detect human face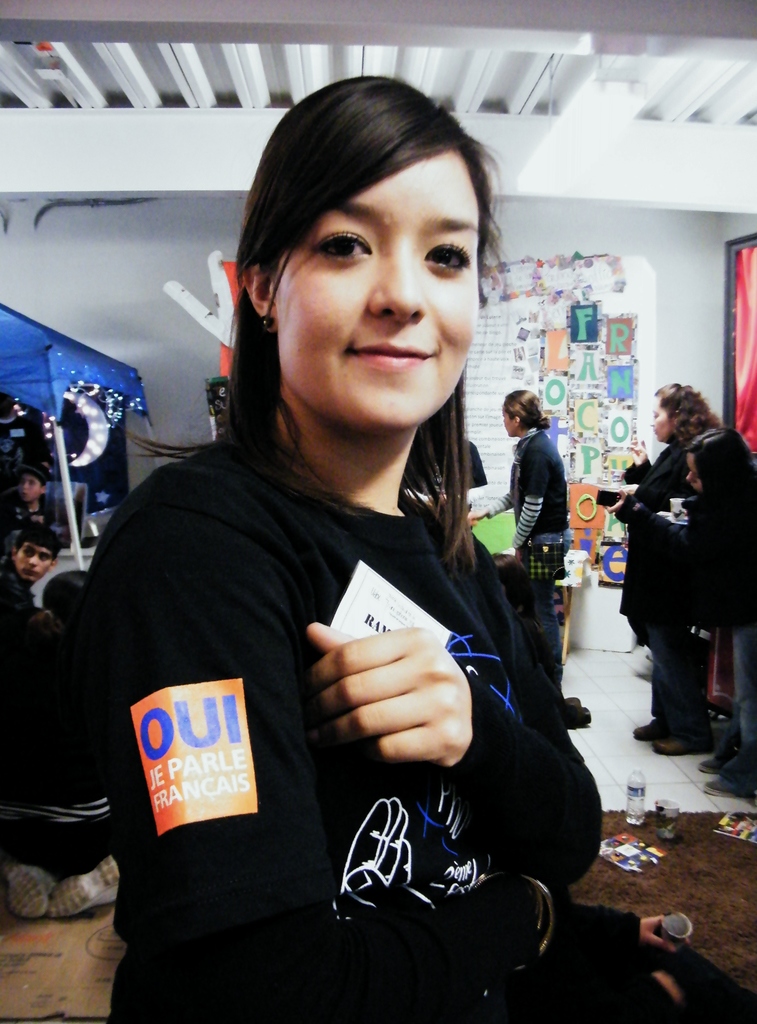
15,541,52,581
